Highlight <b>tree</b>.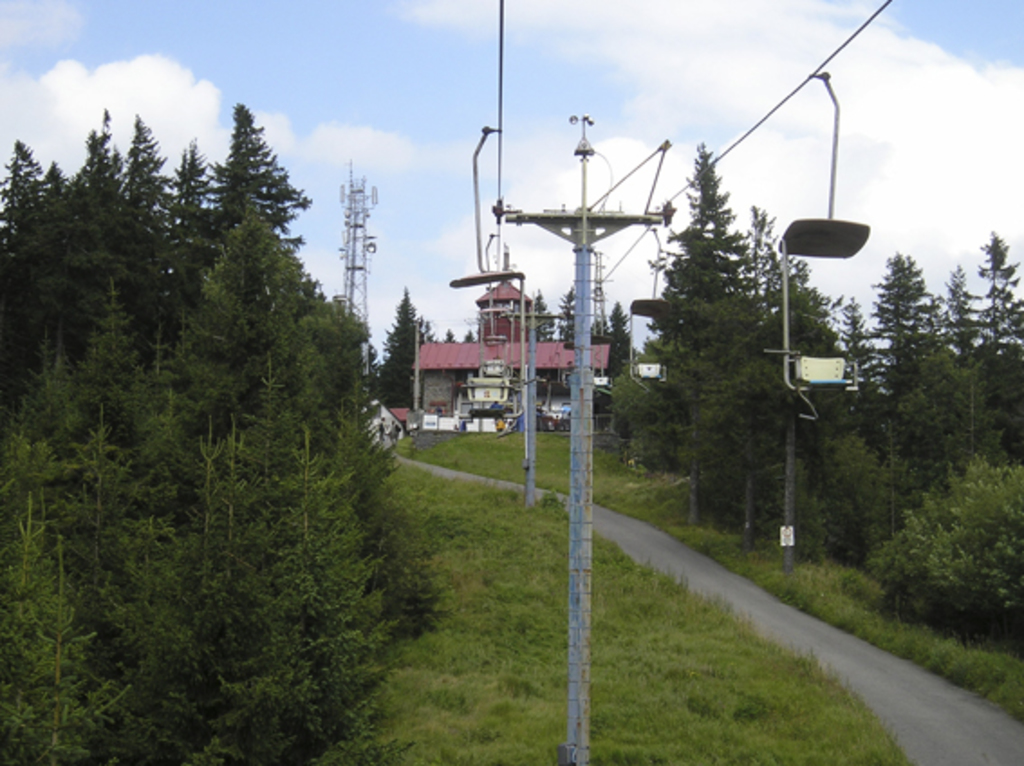
Highlighted region: x1=457, y1=320, x2=479, y2=347.
